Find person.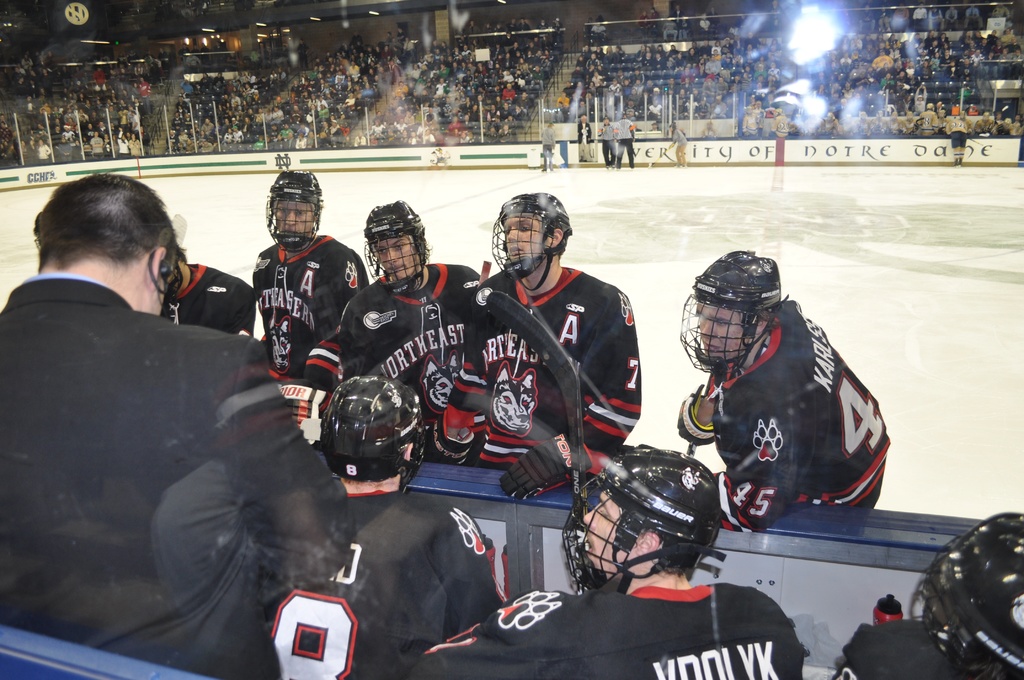
bbox=[579, 111, 592, 161].
